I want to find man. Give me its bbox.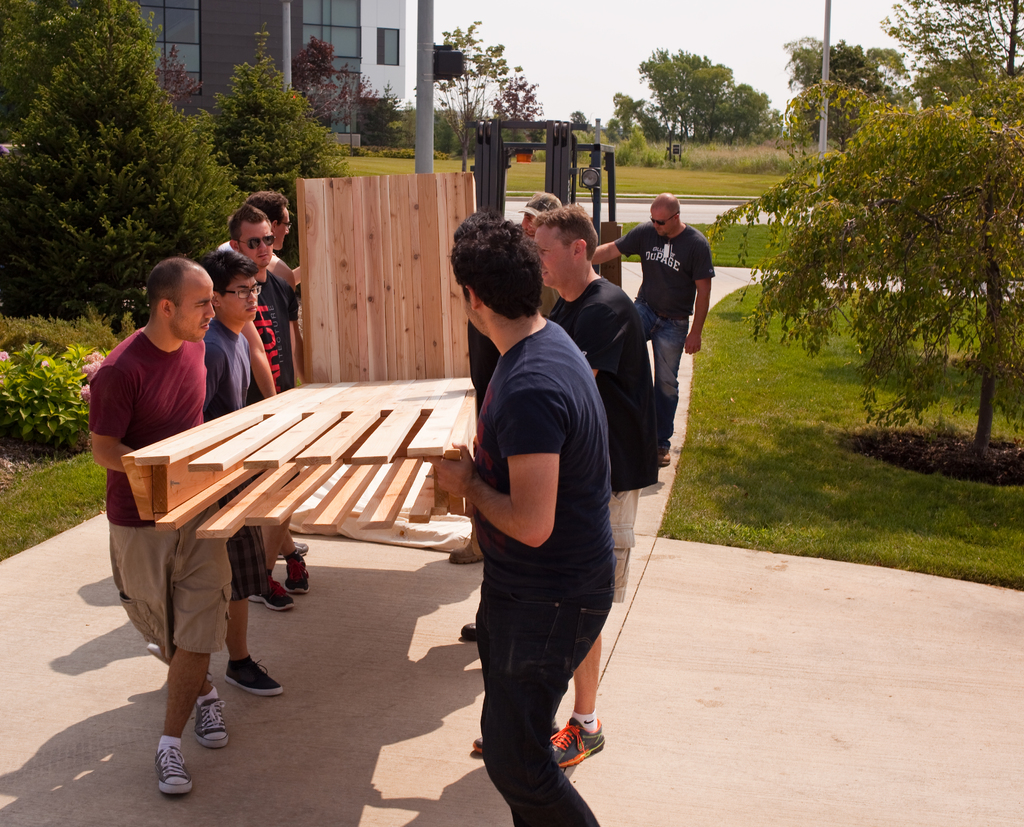
x1=222, y1=194, x2=308, y2=386.
